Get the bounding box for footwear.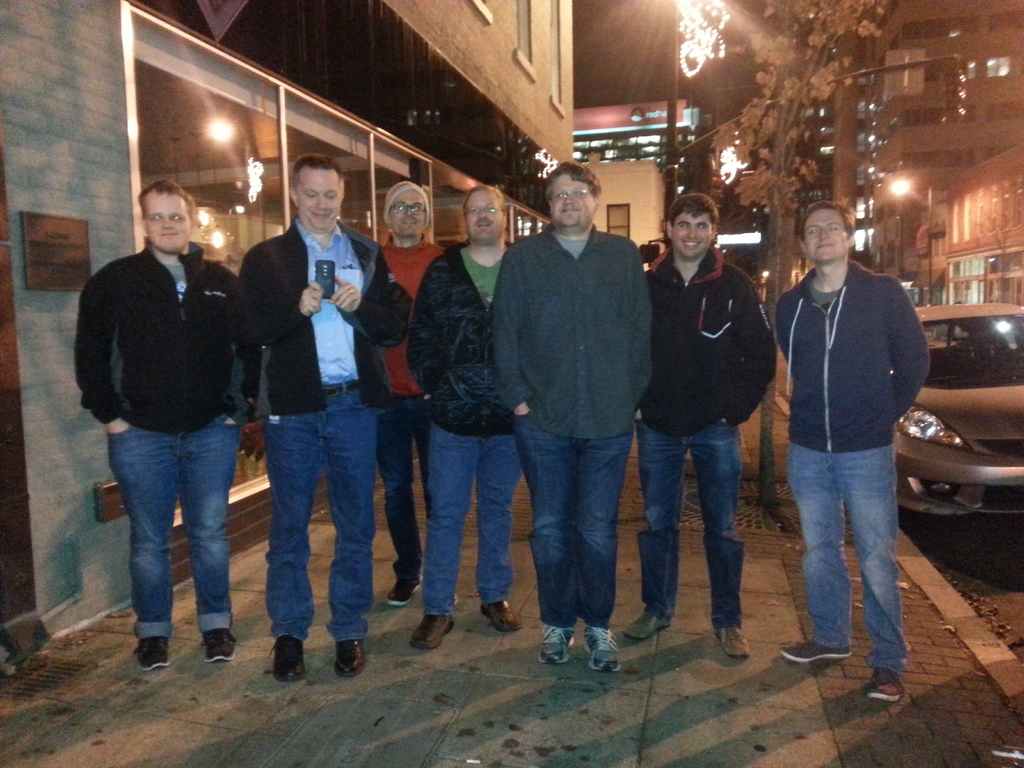
867 665 904 701.
